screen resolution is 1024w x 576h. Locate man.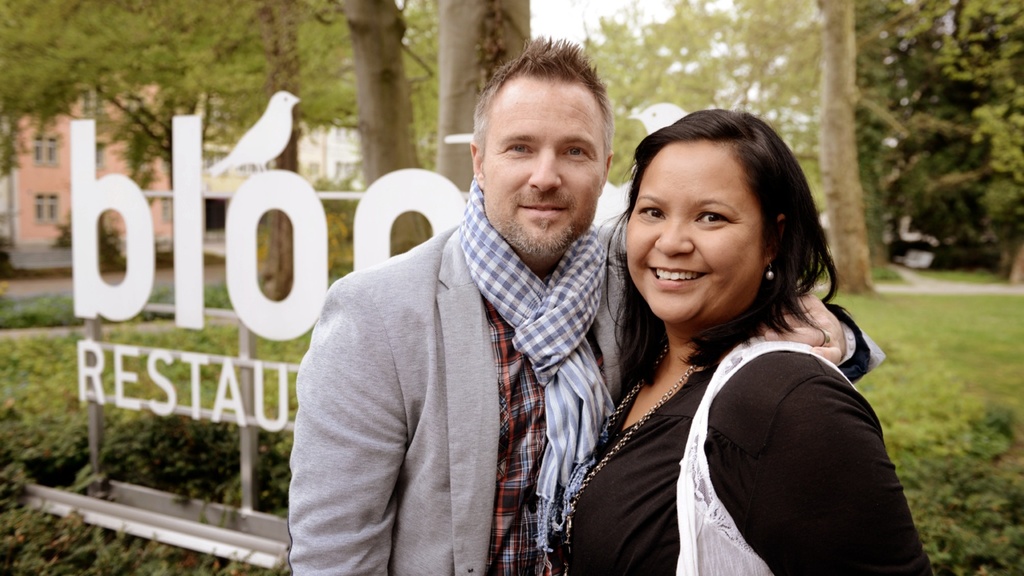
{"left": 289, "top": 38, "right": 884, "bottom": 573}.
